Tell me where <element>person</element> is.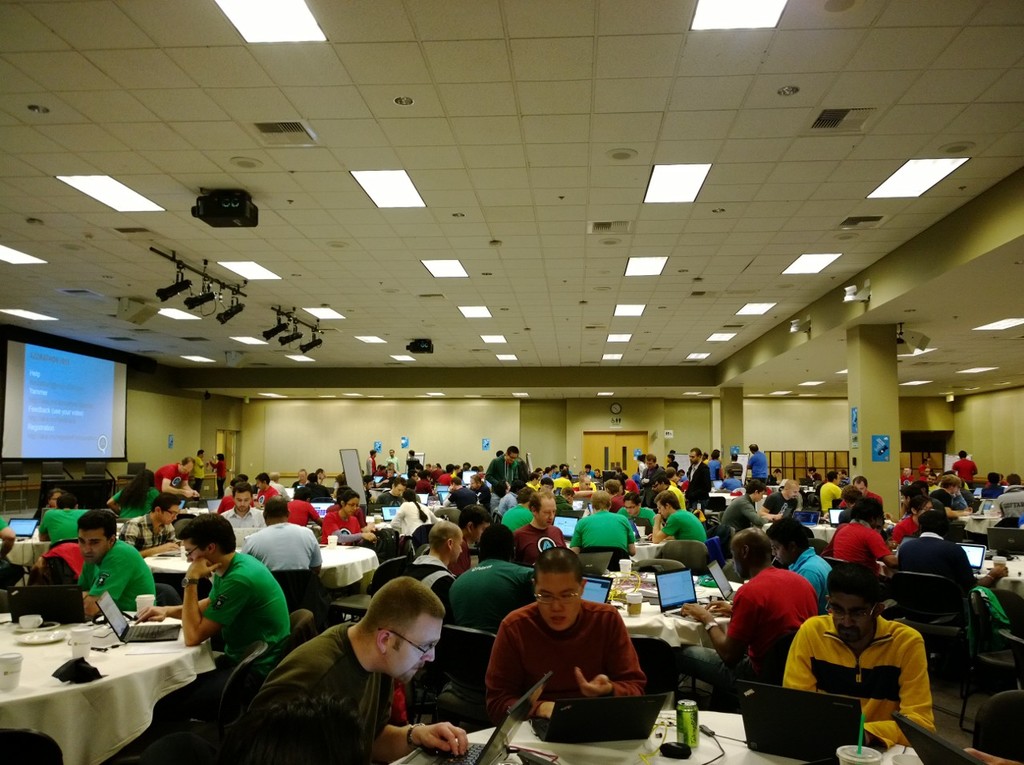
<element>person</element> is at 512 491 566 577.
